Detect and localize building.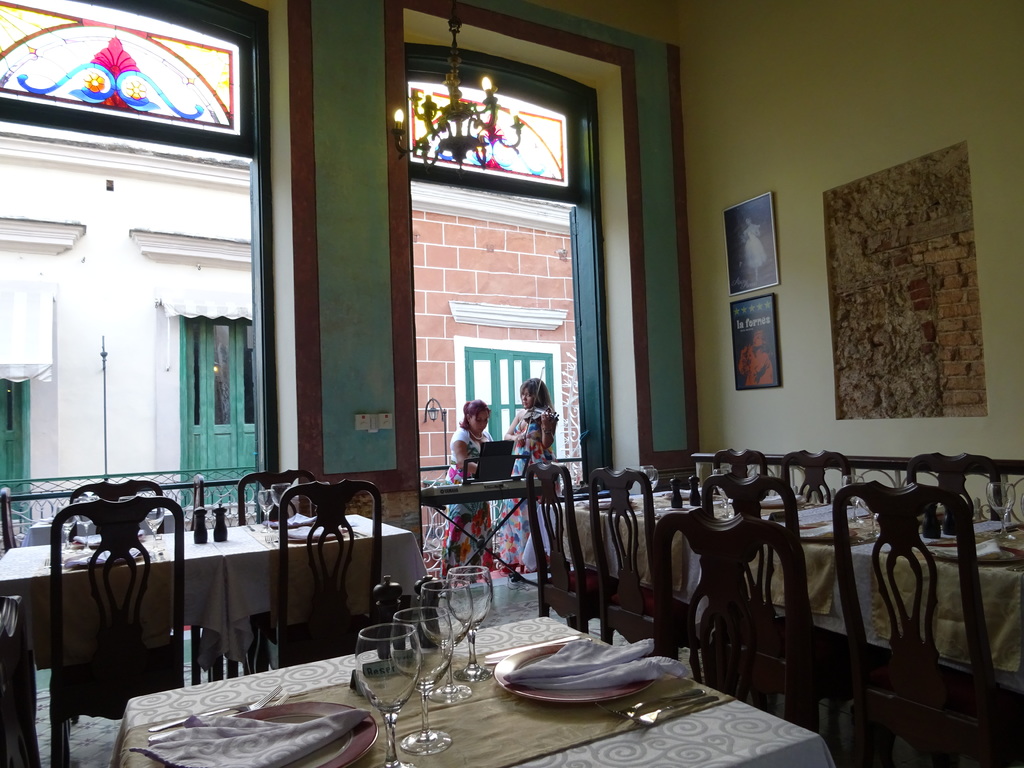
Localized at <bbox>0, 0, 1023, 767</bbox>.
